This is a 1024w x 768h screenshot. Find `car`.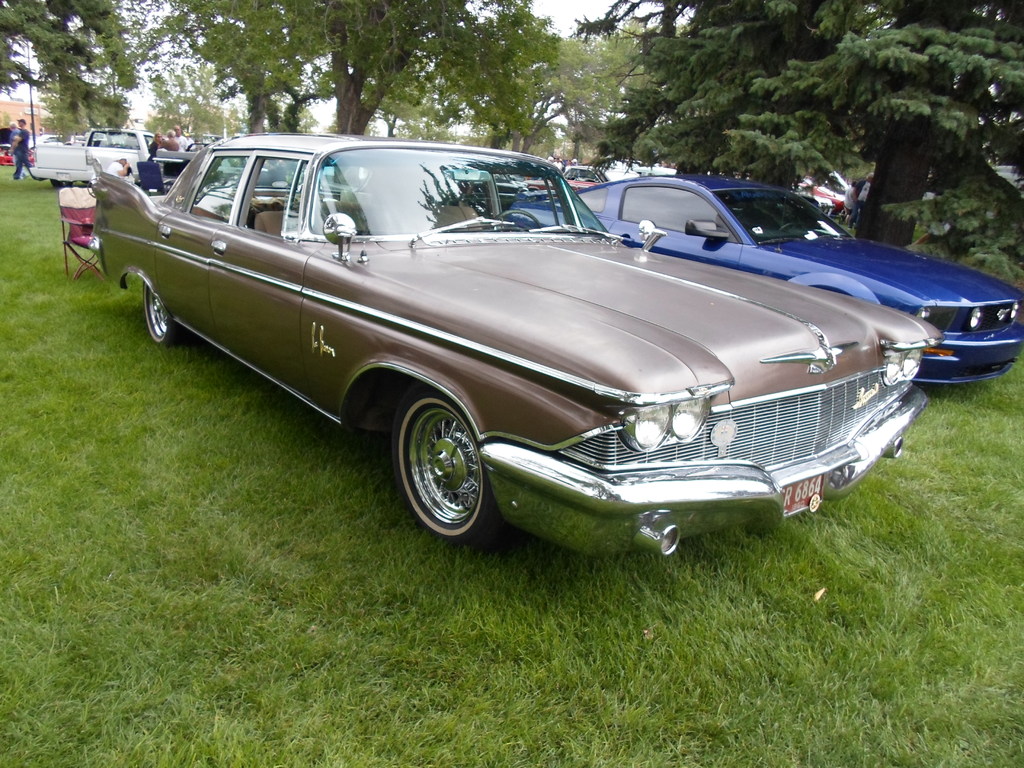
Bounding box: select_region(858, 154, 1023, 241).
